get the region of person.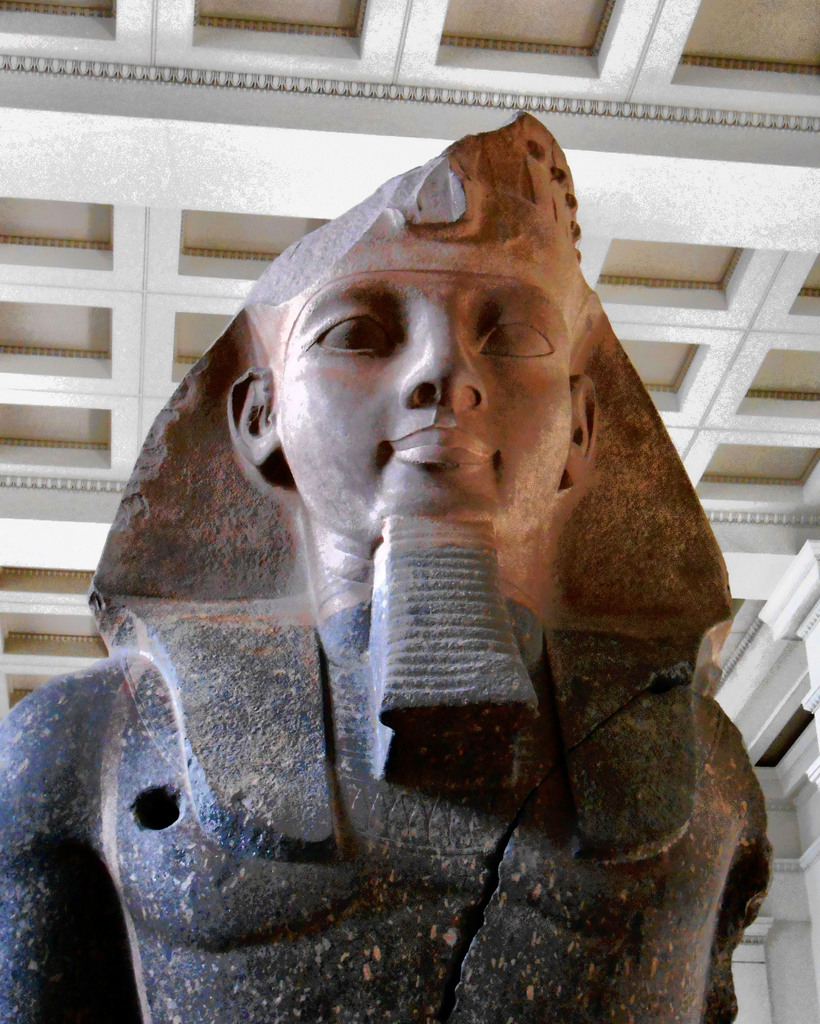
(left=19, top=120, right=756, bottom=1016).
